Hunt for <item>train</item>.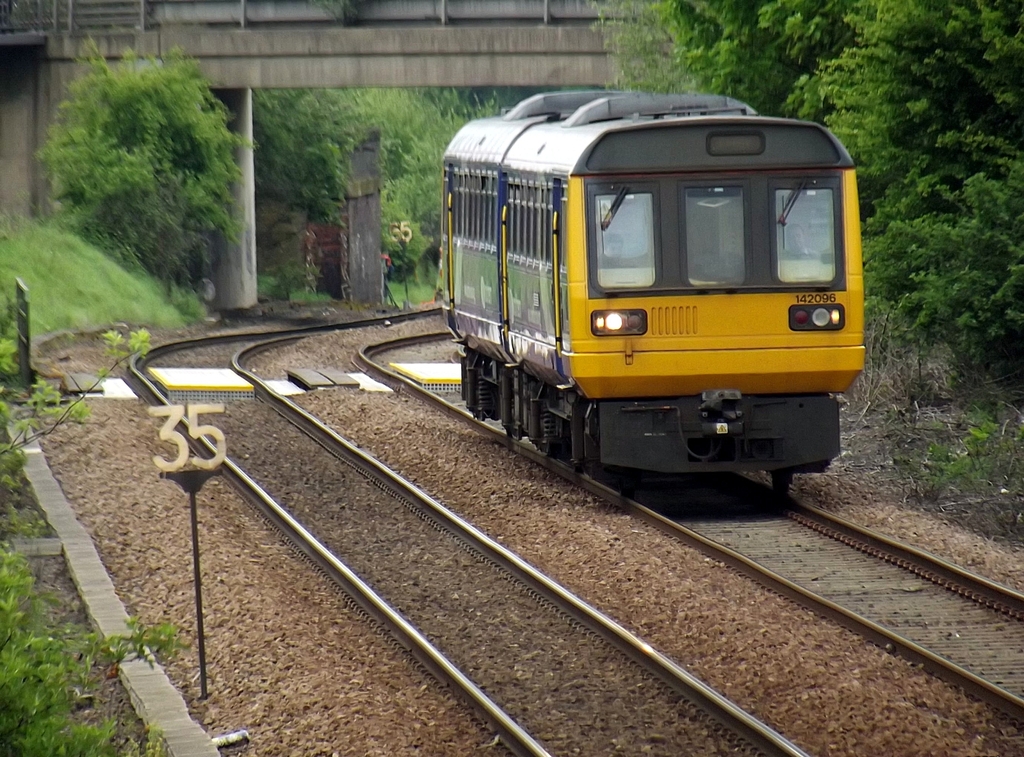
Hunted down at [left=440, top=97, right=865, bottom=496].
